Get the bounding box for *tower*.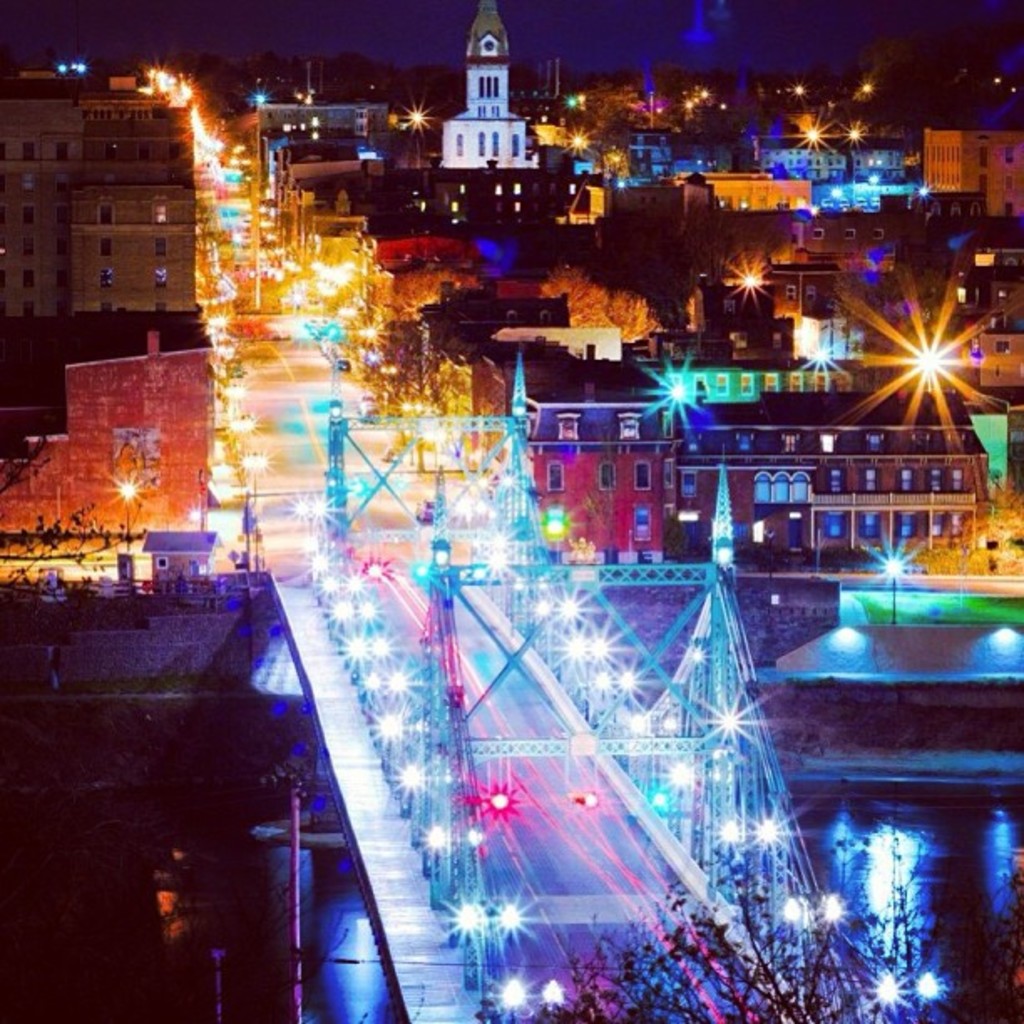
[left=480, top=366, right=519, bottom=557].
